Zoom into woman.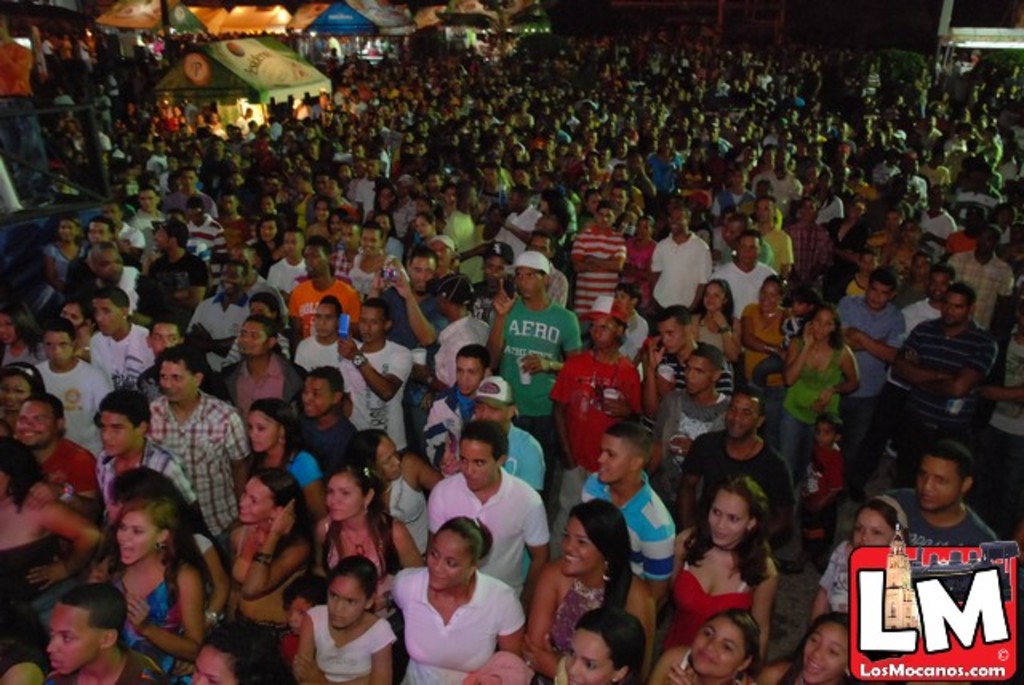
Zoom target: bbox=[659, 477, 779, 677].
